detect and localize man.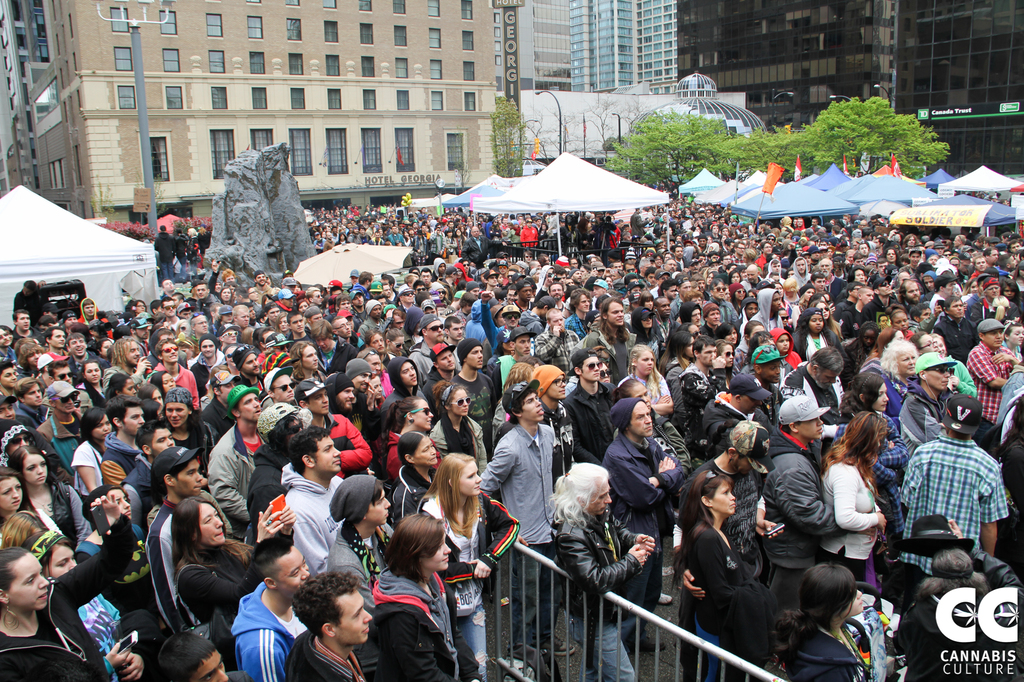
Localized at {"left": 762, "top": 395, "right": 874, "bottom": 669}.
